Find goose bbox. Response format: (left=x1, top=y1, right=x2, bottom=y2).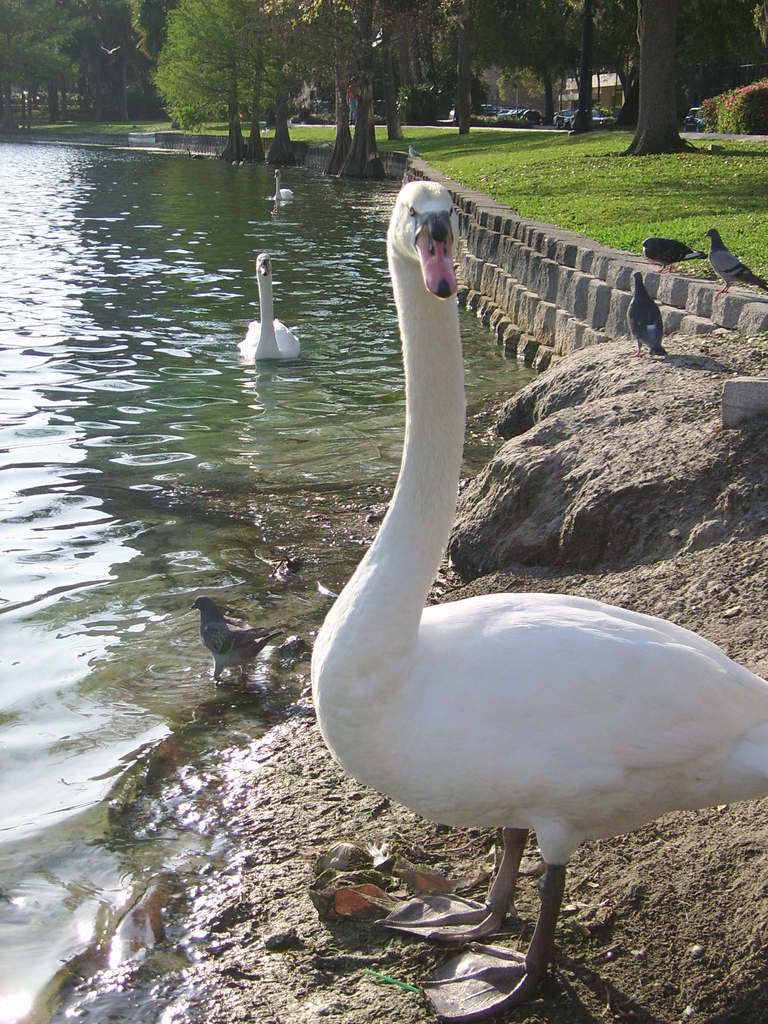
(left=245, top=251, right=303, bottom=366).
